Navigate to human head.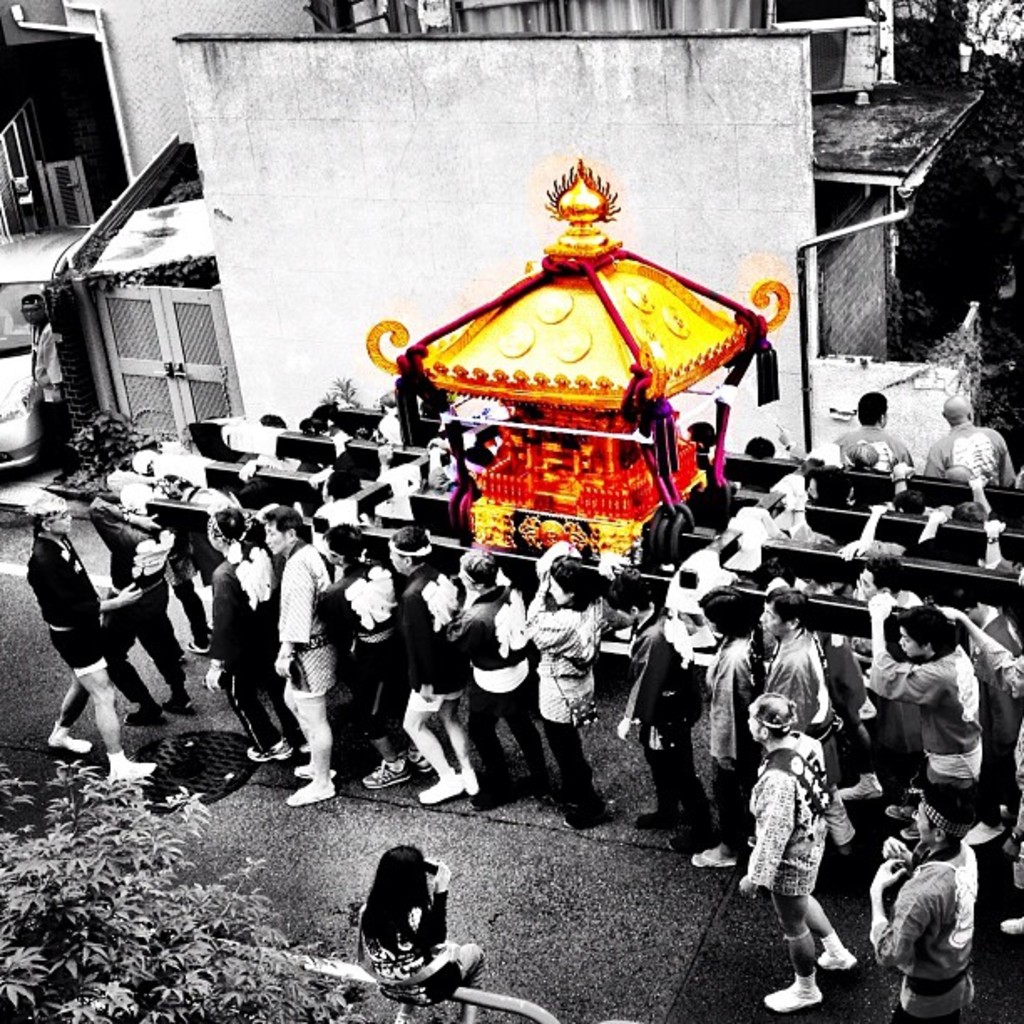
Navigation target: 735 693 803 740.
